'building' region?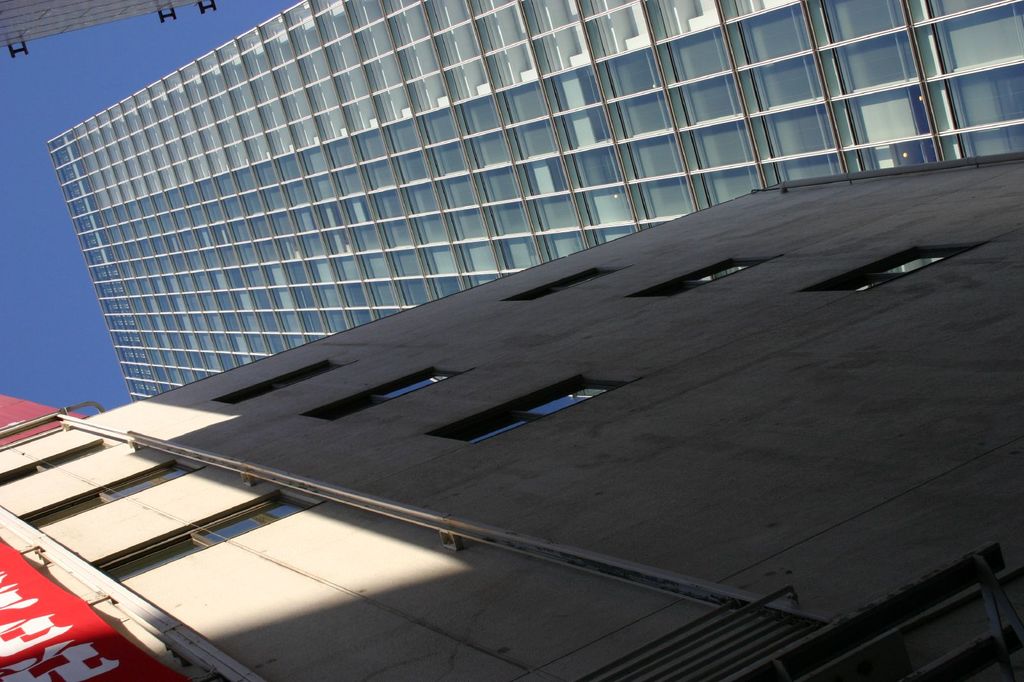
[42, 0, 1023, 400]
